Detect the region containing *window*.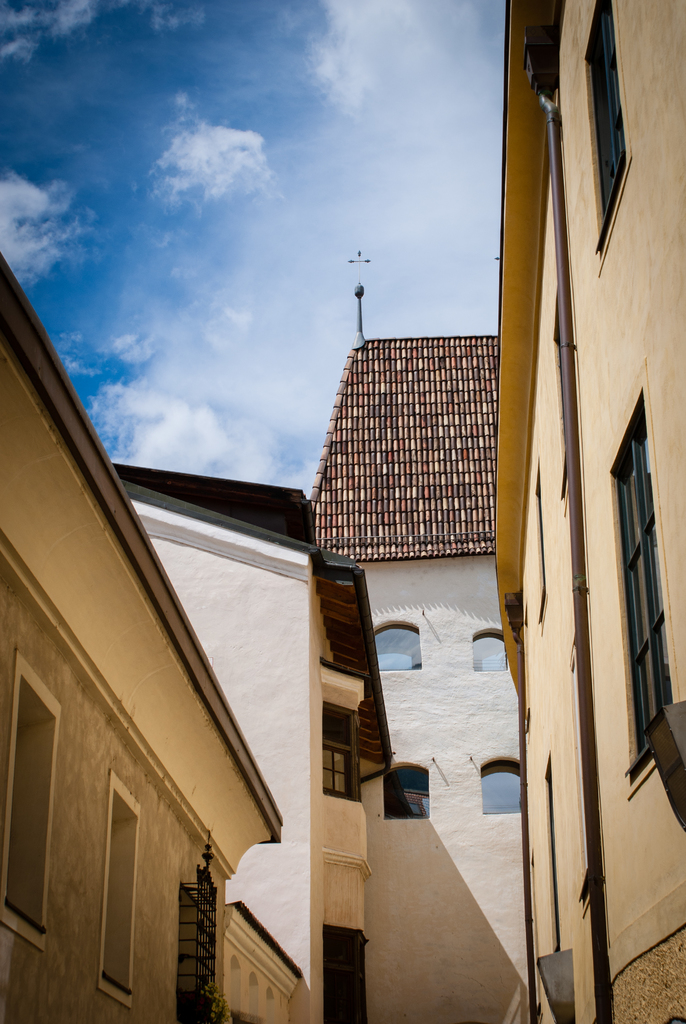
left=322, top=924, right=374, bottom=1022.
